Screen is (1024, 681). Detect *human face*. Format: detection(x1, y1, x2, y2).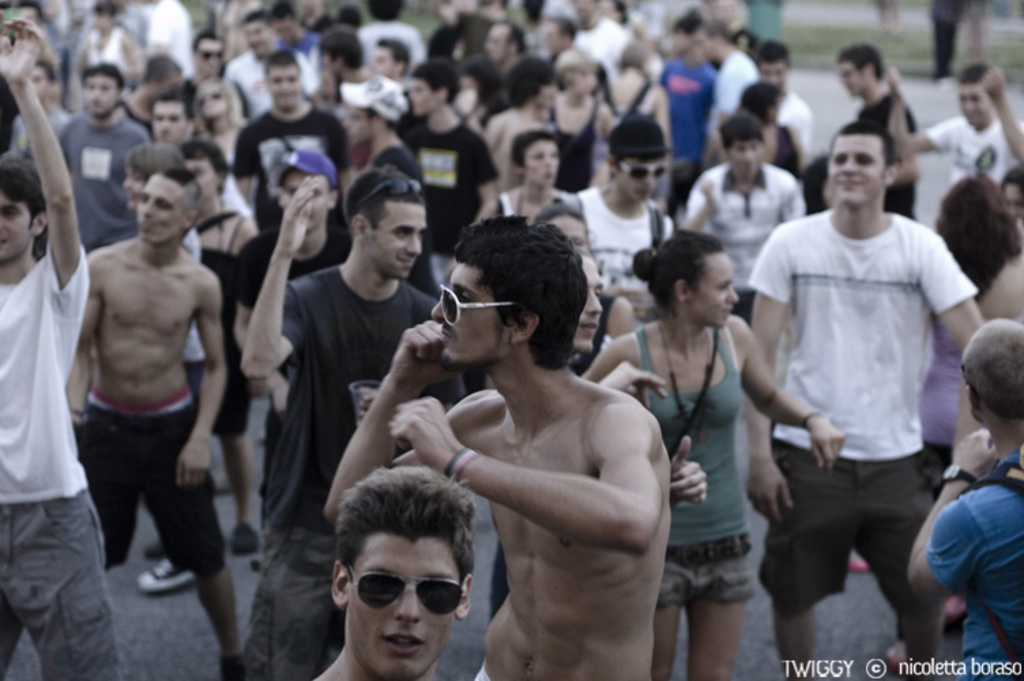
detection(159, 68, 182, 98).
